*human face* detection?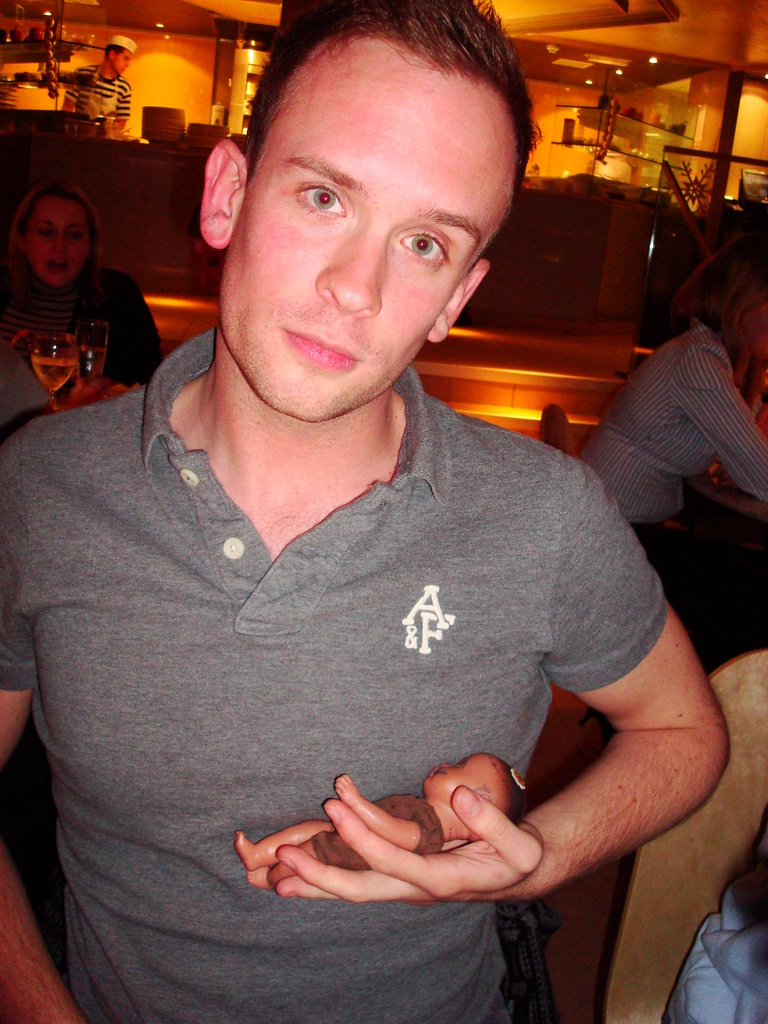
bbox=(220, 38, 518, 424)
